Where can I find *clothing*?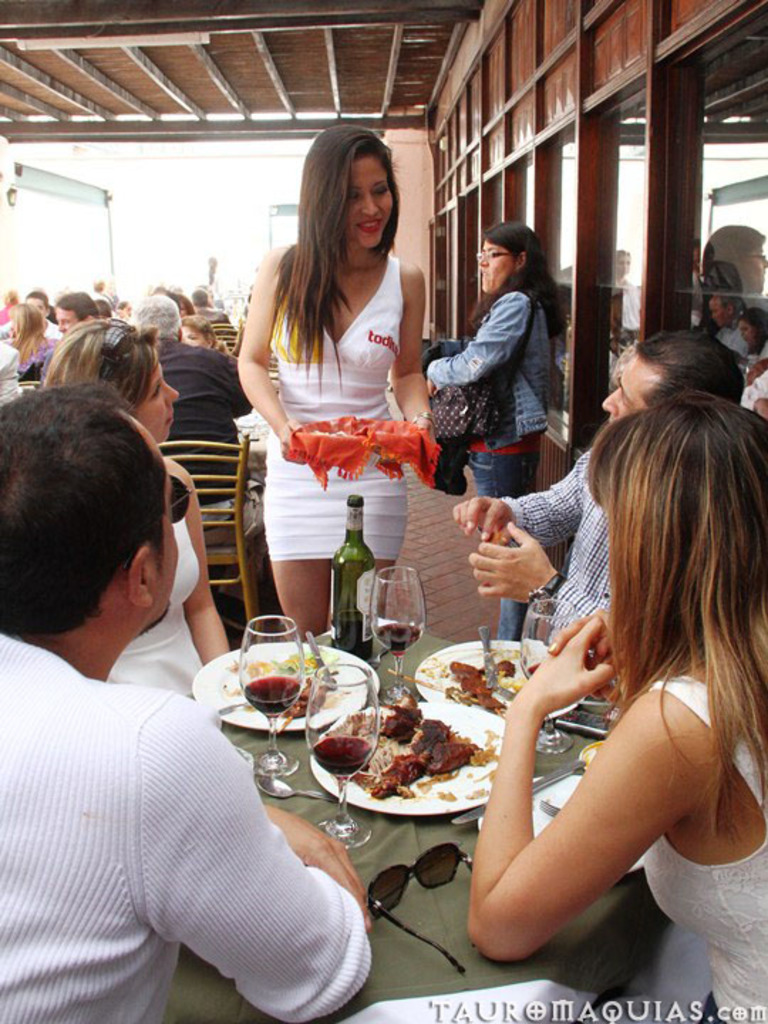
You can find it at [x1=496, y1=441, x2=616, y2=646].
